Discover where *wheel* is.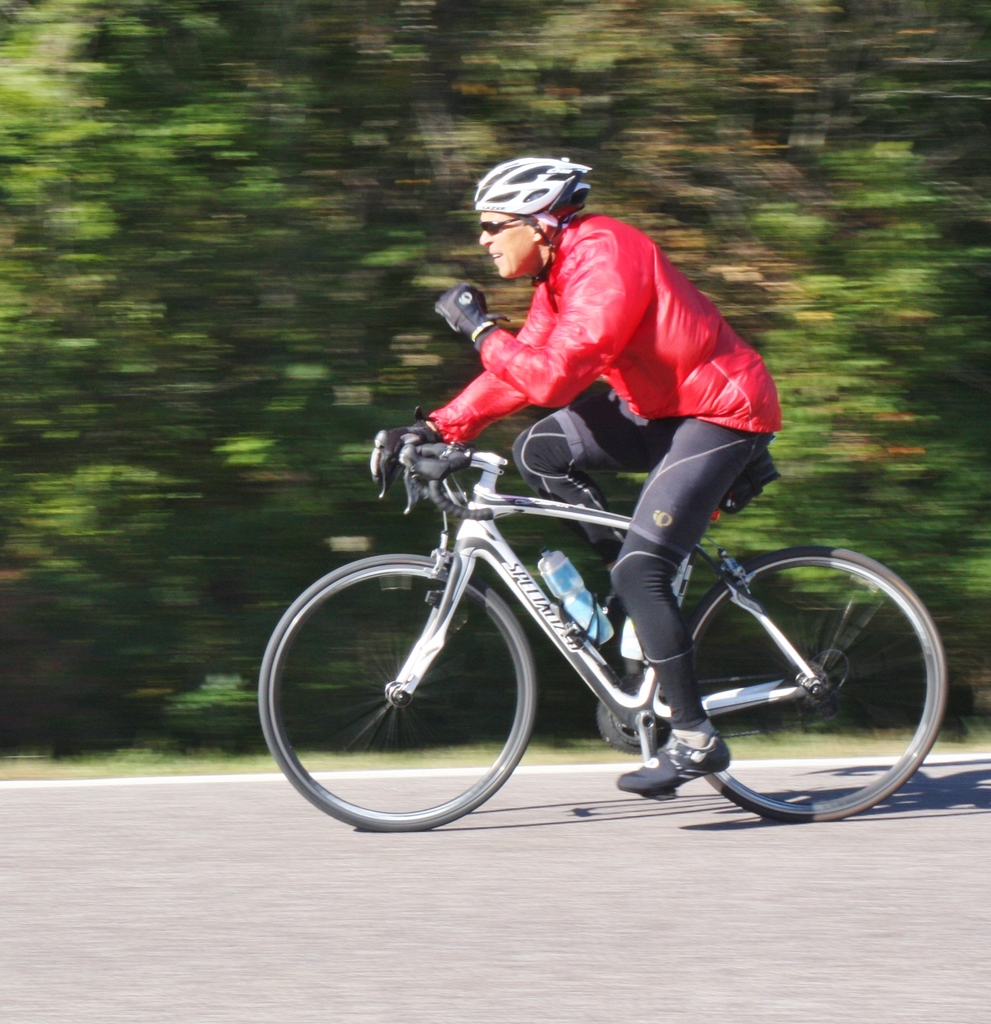
Discovered at bbox(733, 536, 930, 772).
